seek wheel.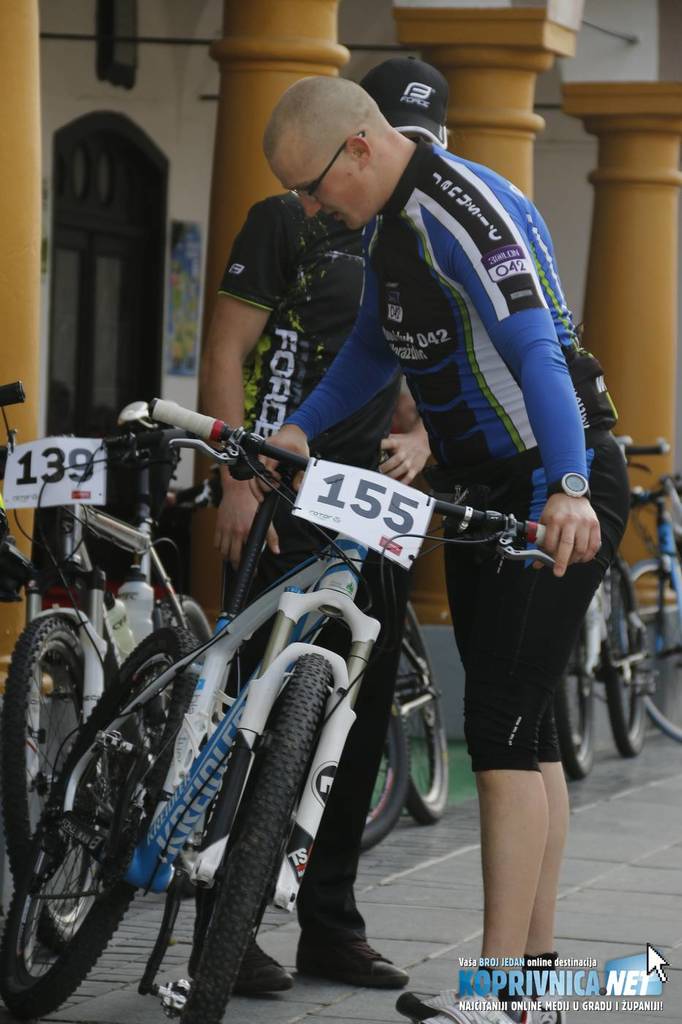
detection(382, 598, 451, 827).
